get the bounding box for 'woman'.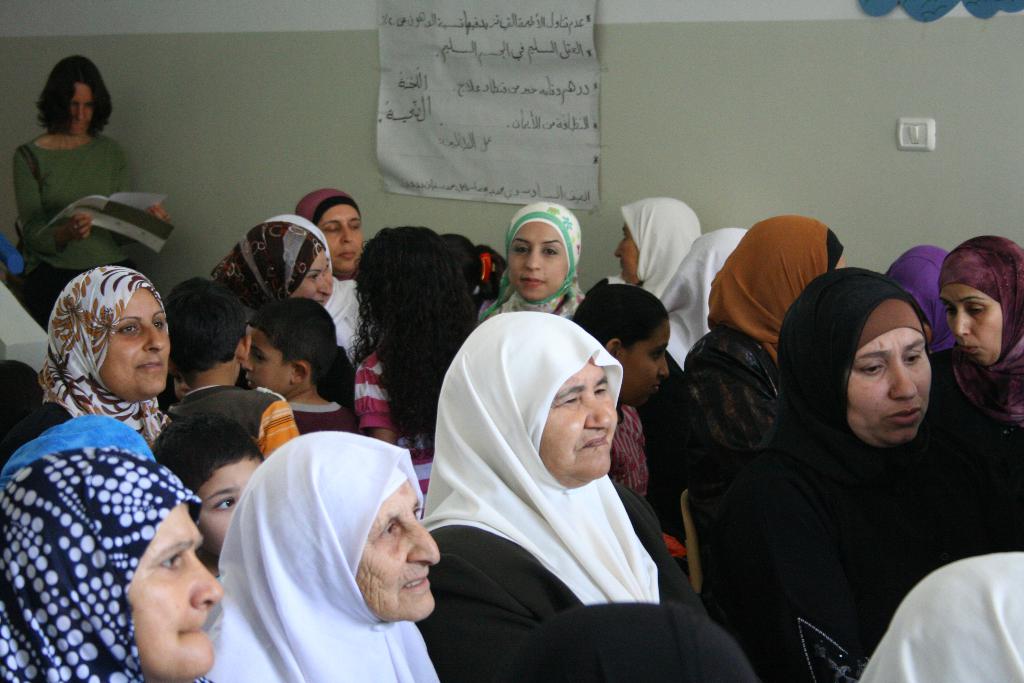
box(577, 193, 706, 284).
